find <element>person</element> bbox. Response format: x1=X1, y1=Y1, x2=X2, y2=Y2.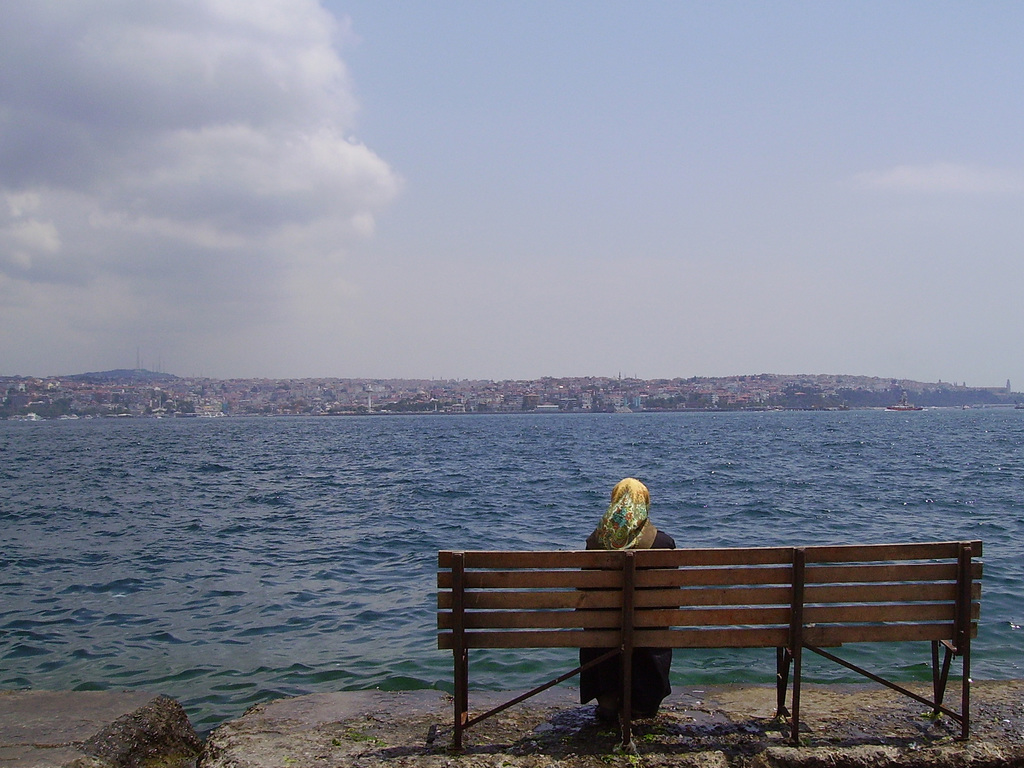
x1=584, y1=478, x2=677, y2=724.
